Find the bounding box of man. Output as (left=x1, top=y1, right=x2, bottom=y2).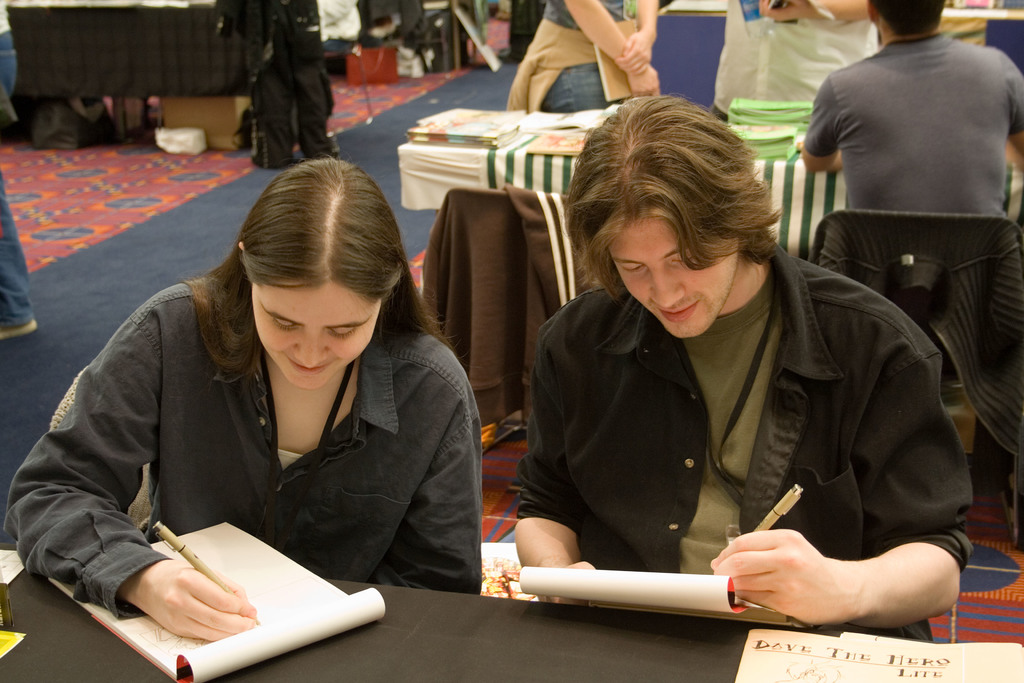
(left=801, top=0, right=1023, bottom=219).
